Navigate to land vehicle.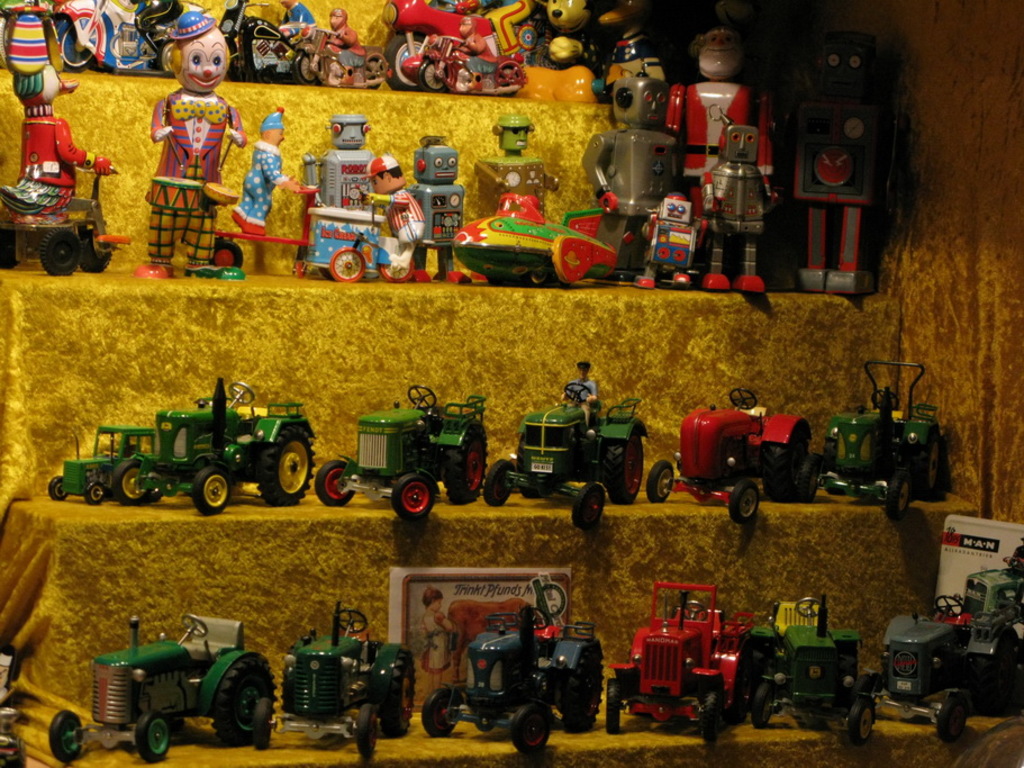
Navigation target: locate(640, 386, 813, 523).
